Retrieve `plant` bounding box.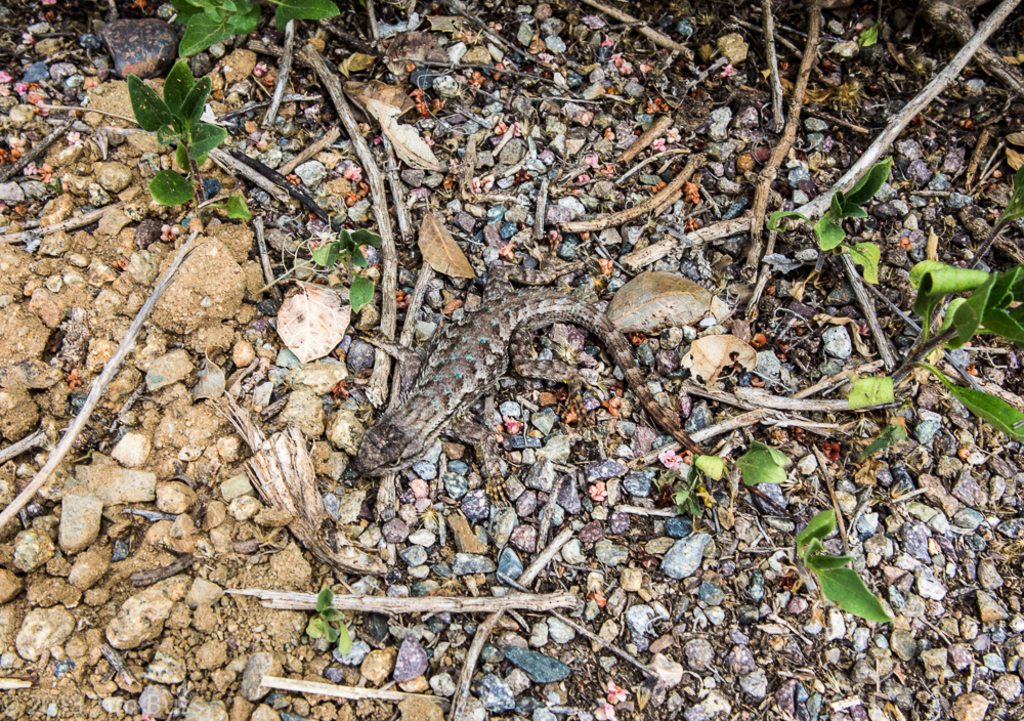
Bounding box: l=178, t=0, r=346, b=71.
